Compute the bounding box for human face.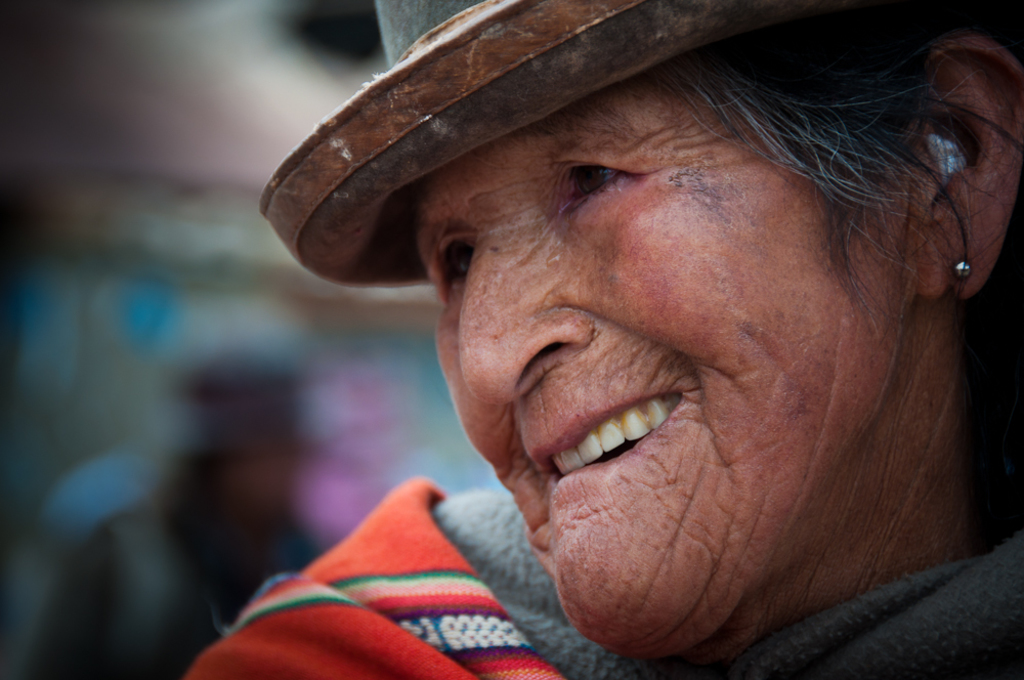
<box>415,74,907,654</box>.
